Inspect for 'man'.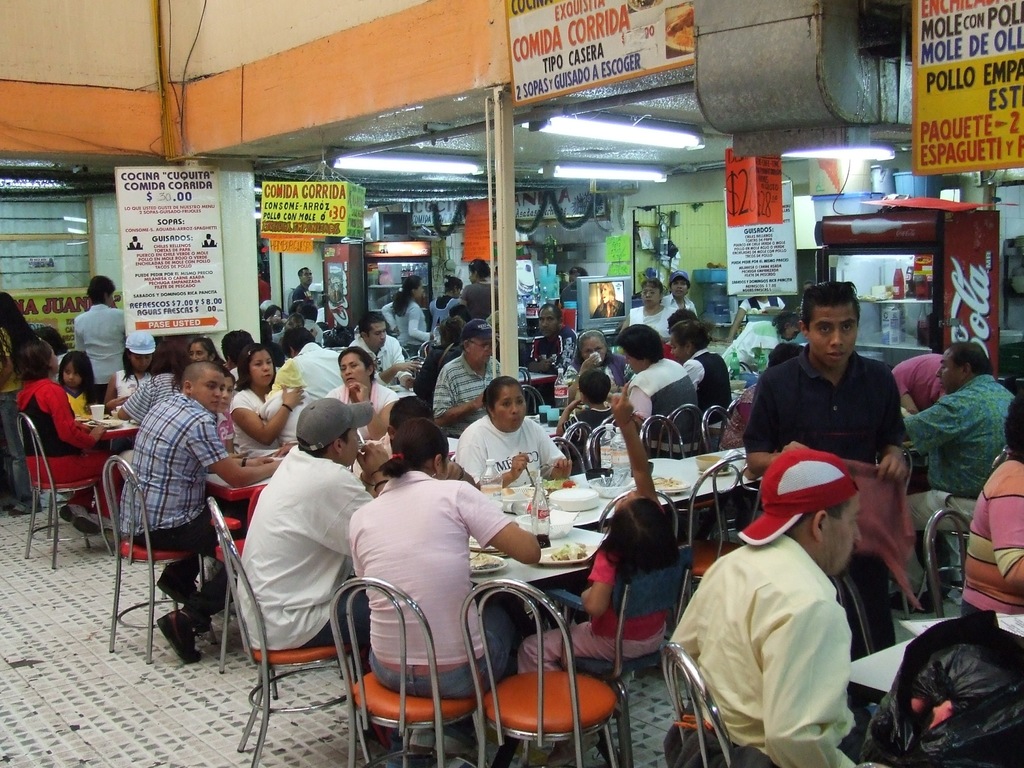
Inspection: 678 445 884 767.
